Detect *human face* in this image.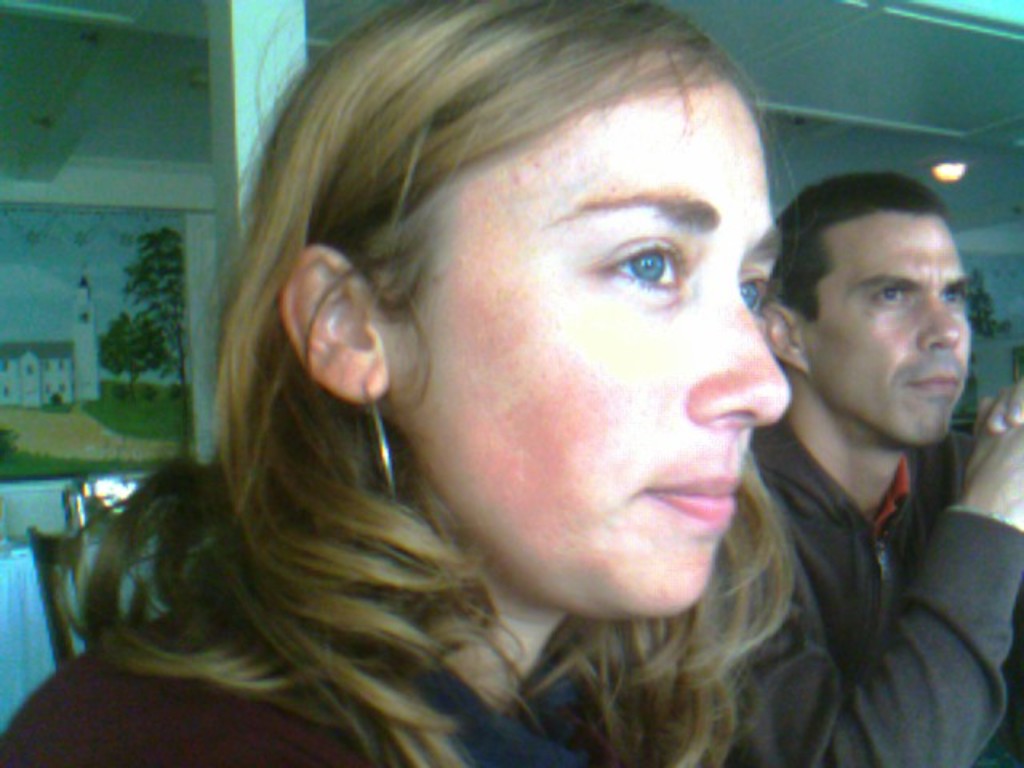
Detection: <bbox>387, 77, 797, 616</bbox>.
